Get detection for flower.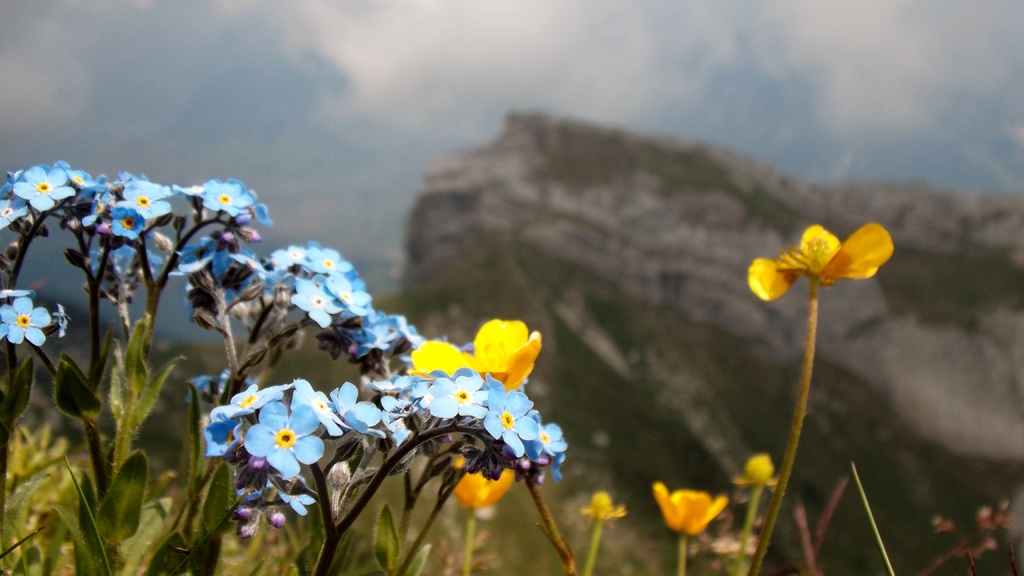
Detection: 449/451/510/513.
